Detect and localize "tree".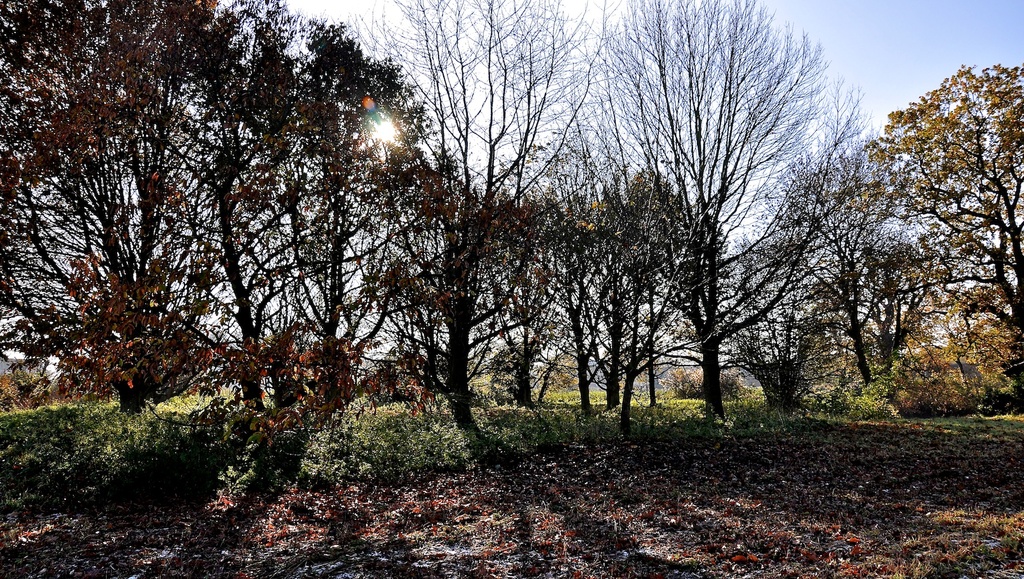
Localized at select_region(710, 122, 877, 407).
